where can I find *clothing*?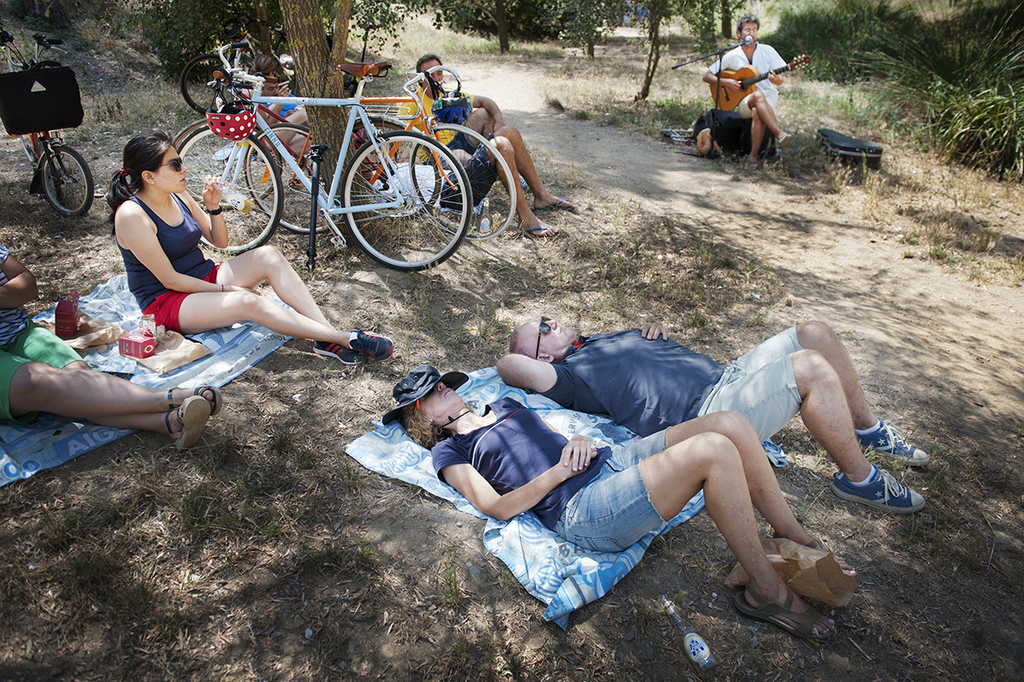
You can find it at Rect(428, 398, 668, 550).
